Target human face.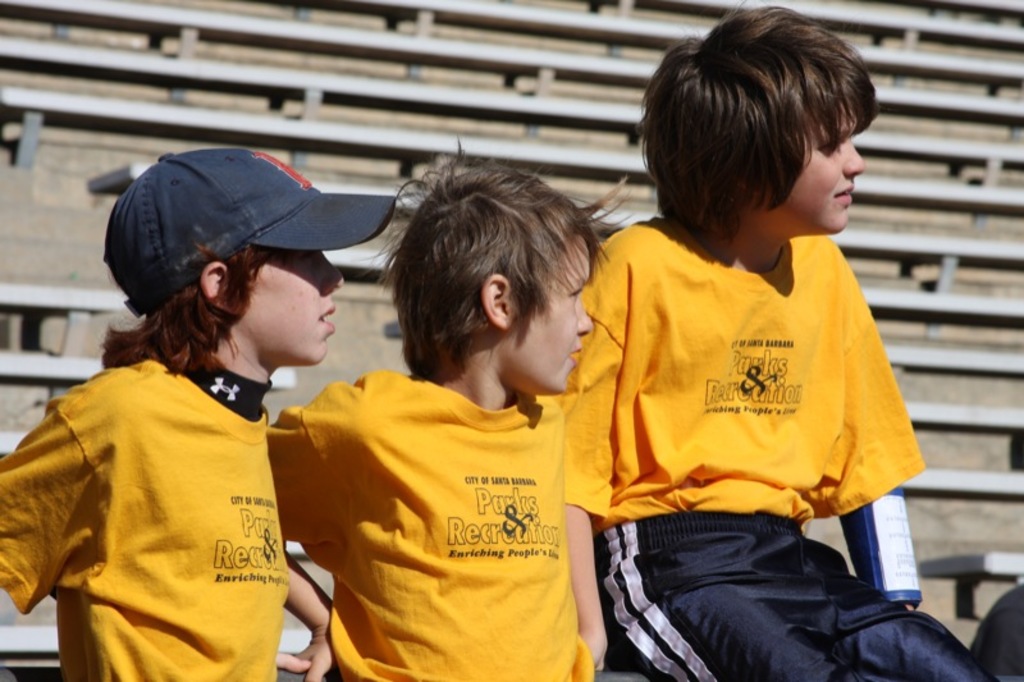
Target region: (799,110,865,228).
